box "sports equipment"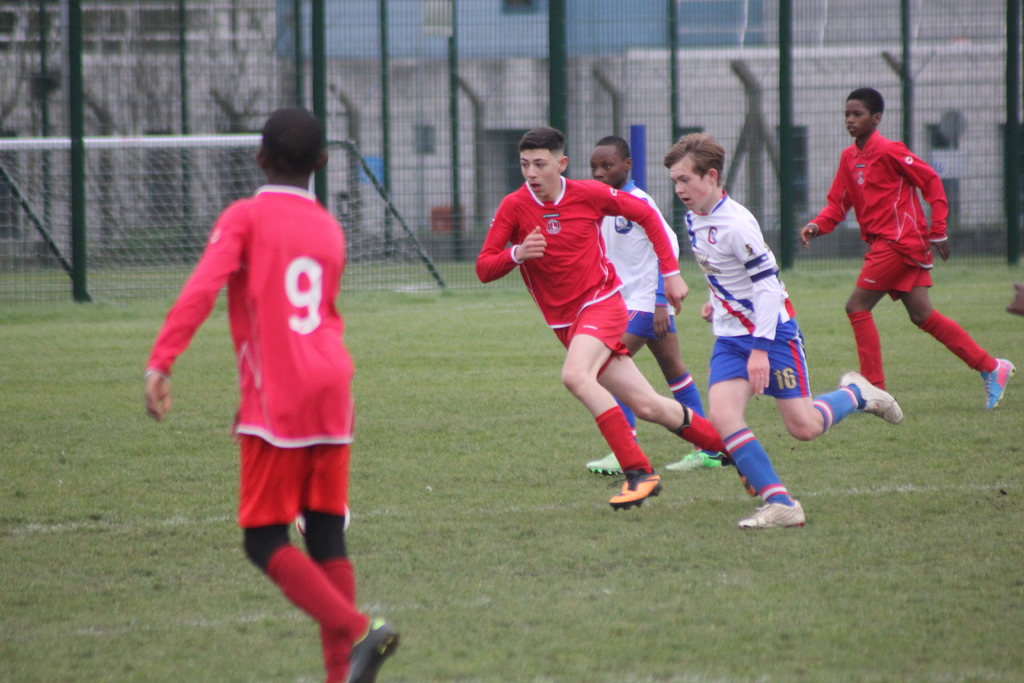
Rect(662, 445, 726, 475)
